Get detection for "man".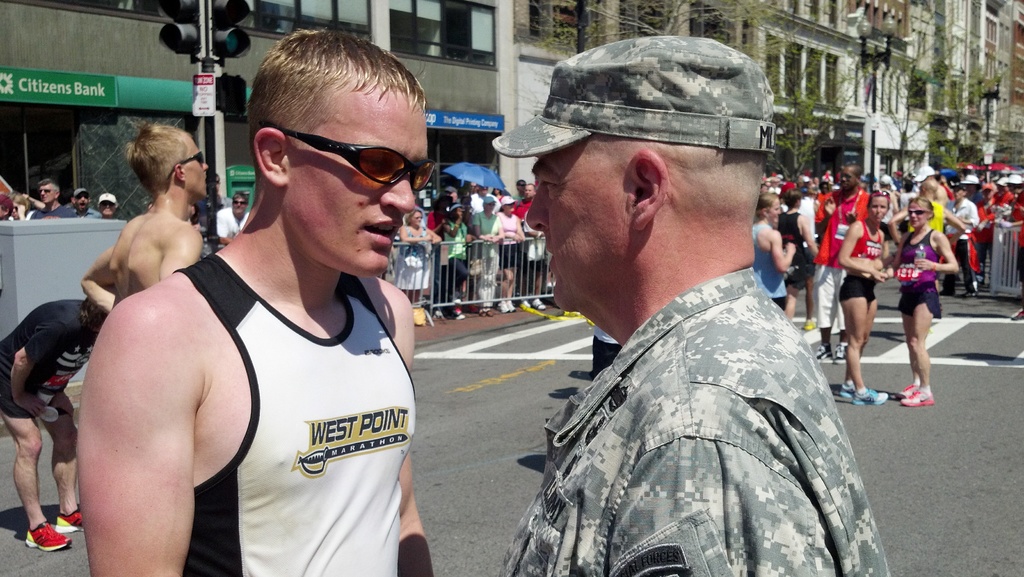
Detection: Rect(215, 188, 249, 246).
